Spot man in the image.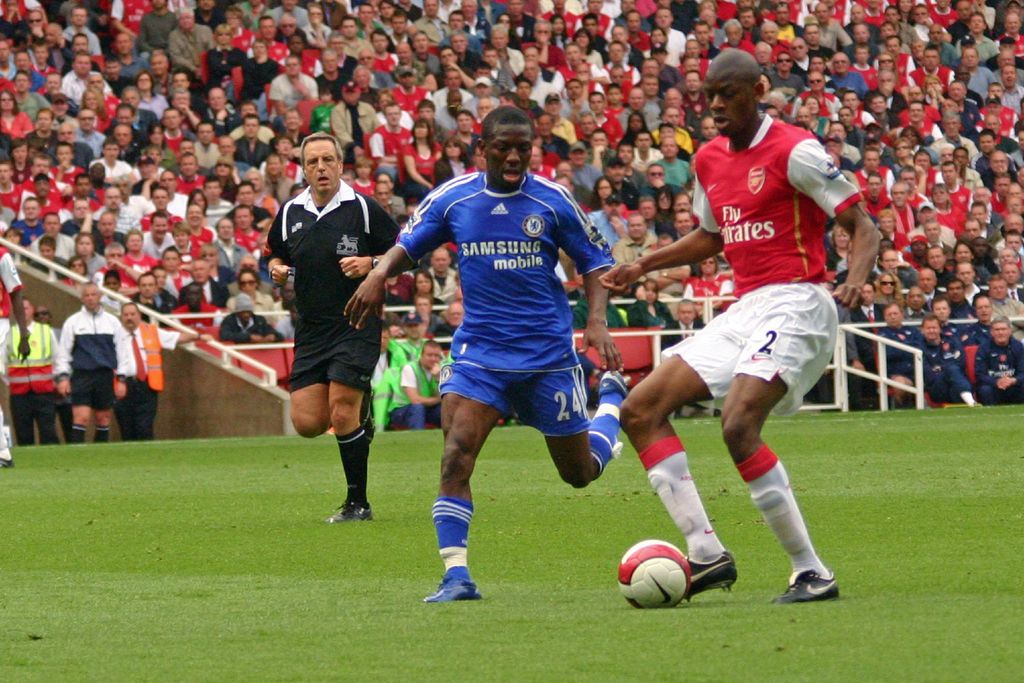
man found at bbox=(1, 297, 58, 443).
